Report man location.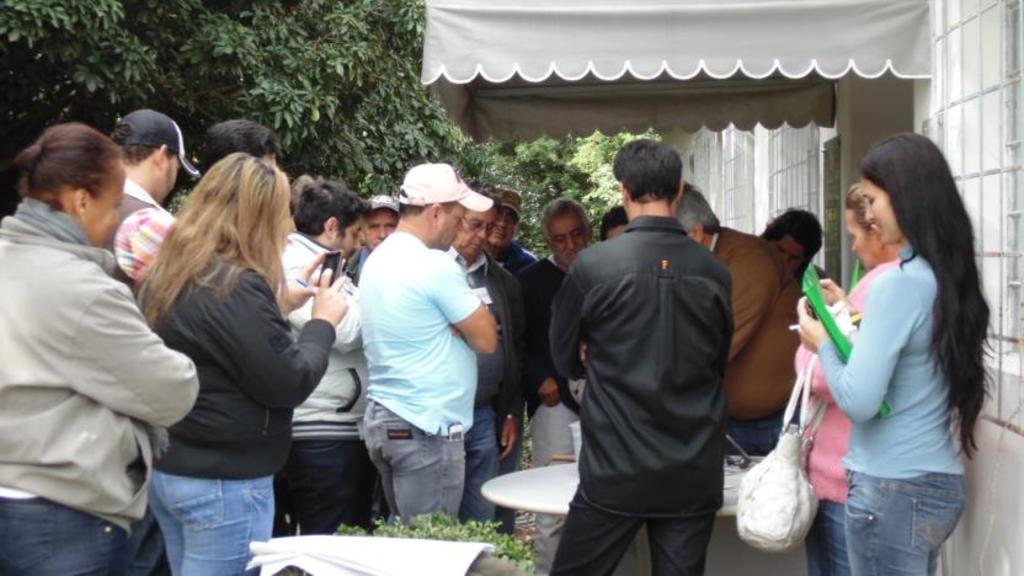
Report: {"left": 686, "top": 178, "right": 804, "bottom": 459}.
